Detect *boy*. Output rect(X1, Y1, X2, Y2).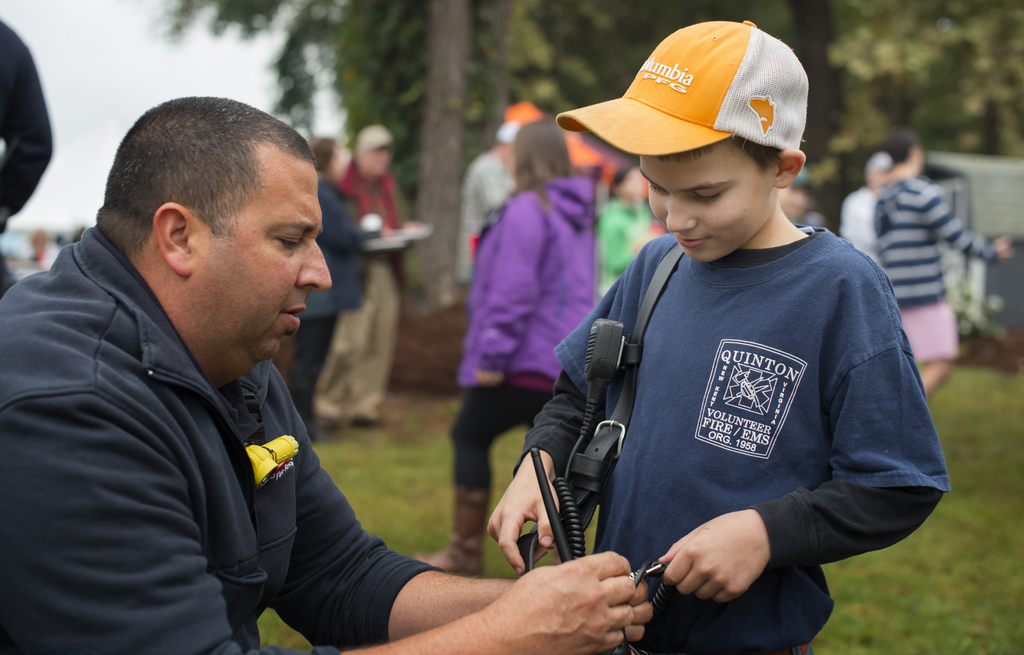
rect(390, 19, 873, 652).
